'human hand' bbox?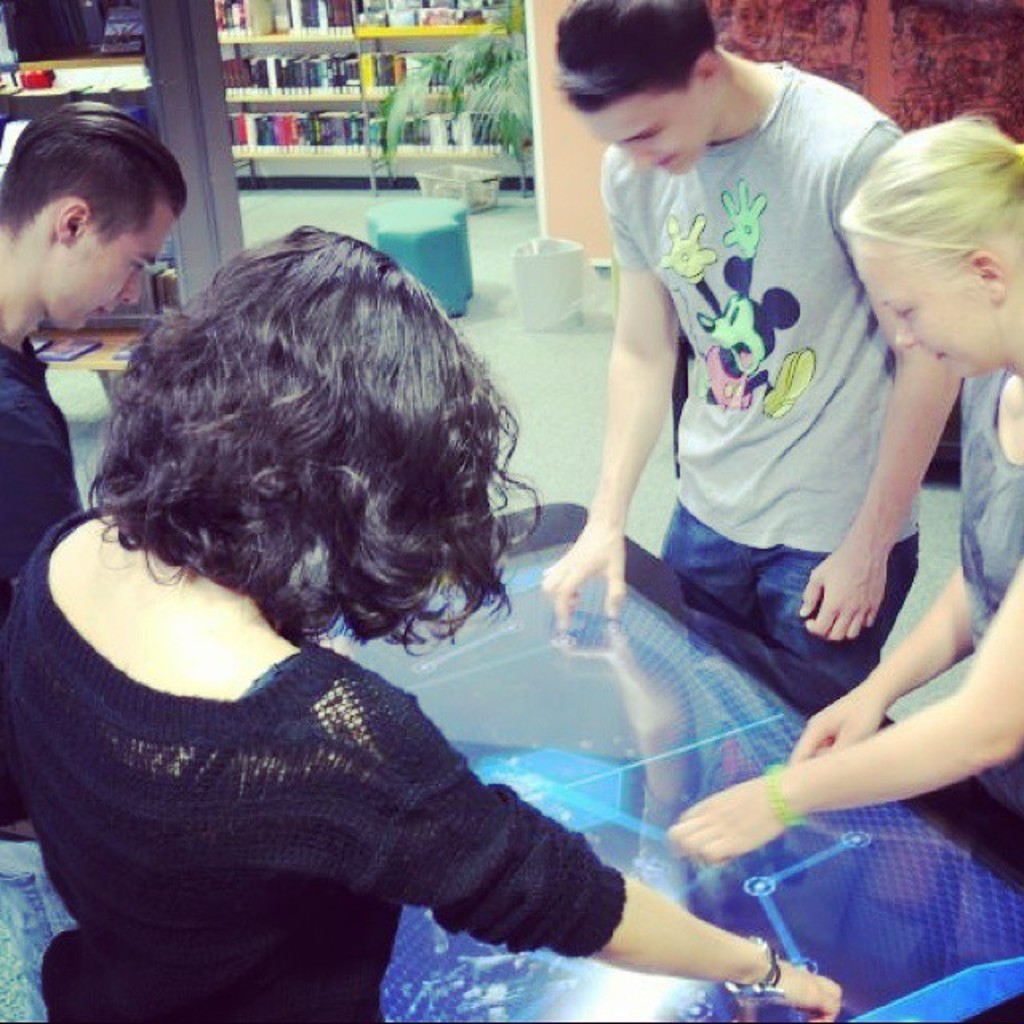
(822, 509, 926, 654)
